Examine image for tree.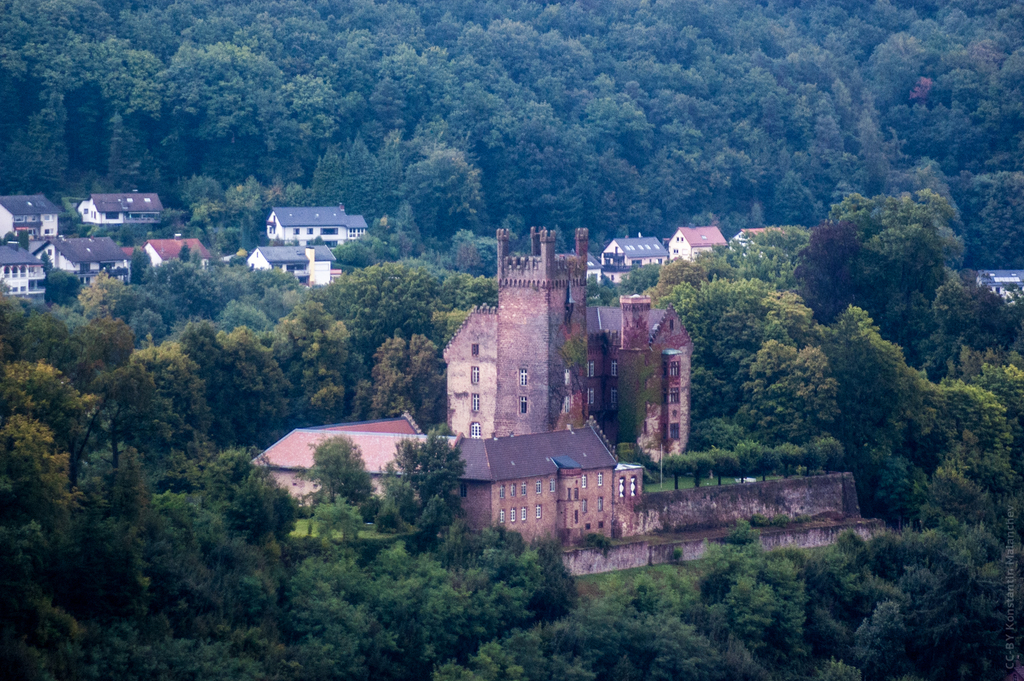
Examination result: bbox(408, 268, 454, 314).
